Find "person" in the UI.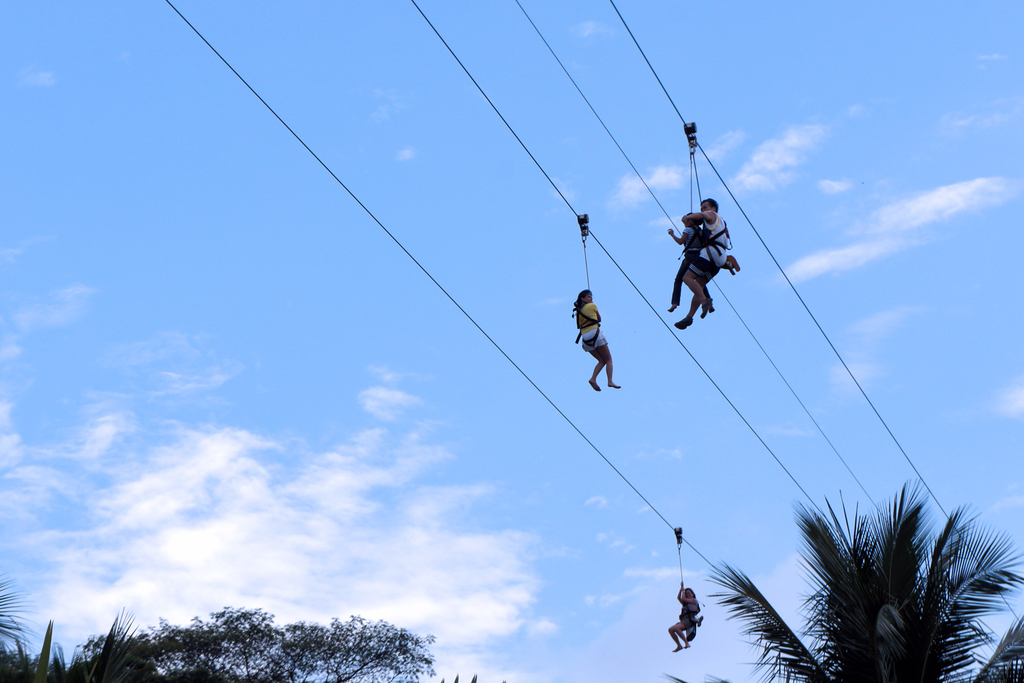
UI element at {"left": 666, "top": 581, "right": 704, "bottom": 652}.
